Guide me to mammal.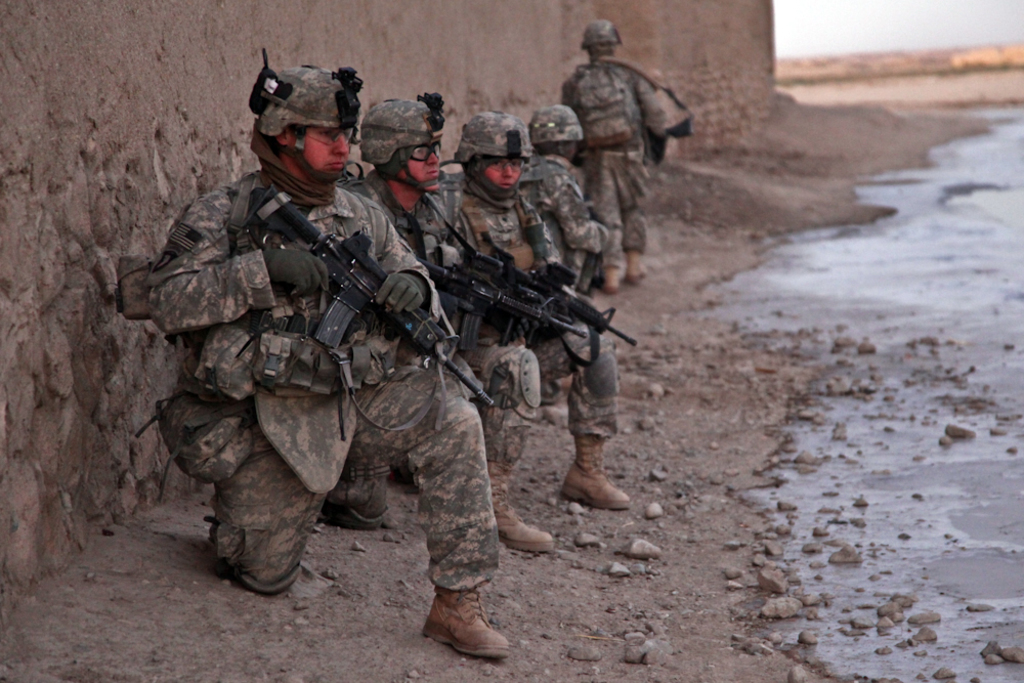
Guidance: x1=342 y1=96 x2=557 y2=557.
